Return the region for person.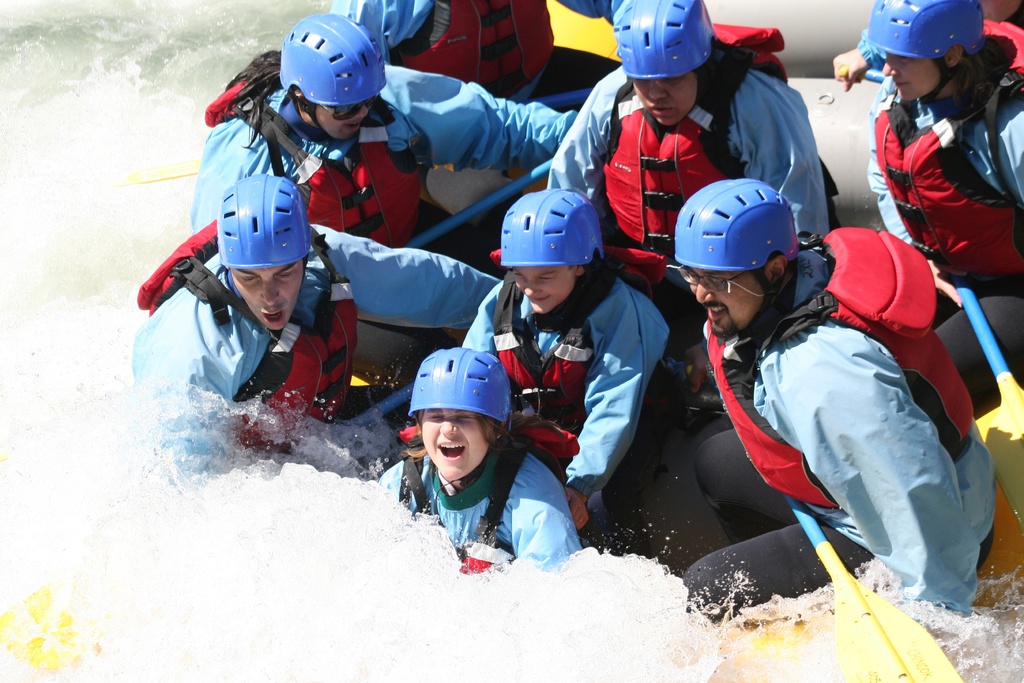
bbox=[829, 1, 1020, 92].
